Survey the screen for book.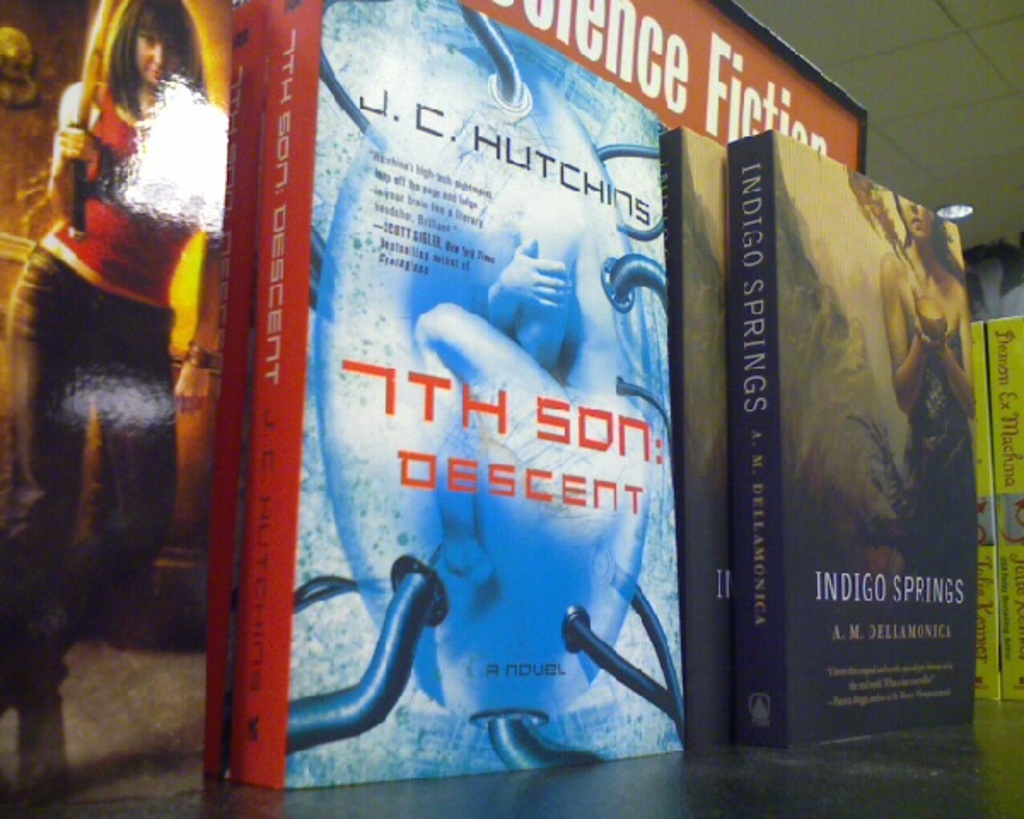
Survey found: left=215, top=0, right=681, bottom=770.
